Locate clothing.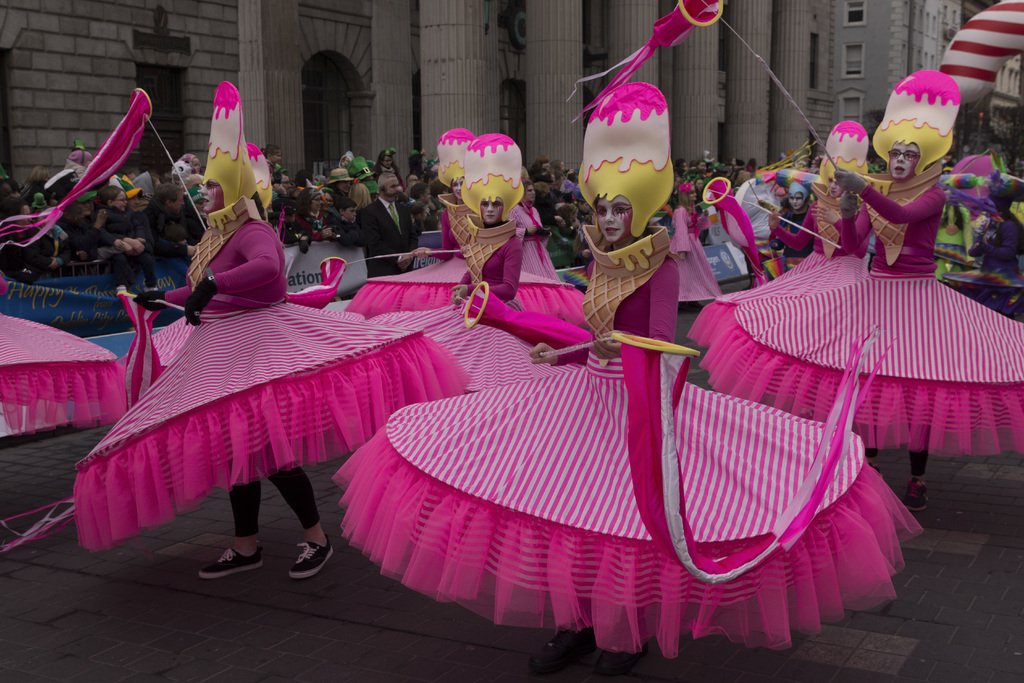
Bounding box: bbox=(0, 296, 120, 426).
